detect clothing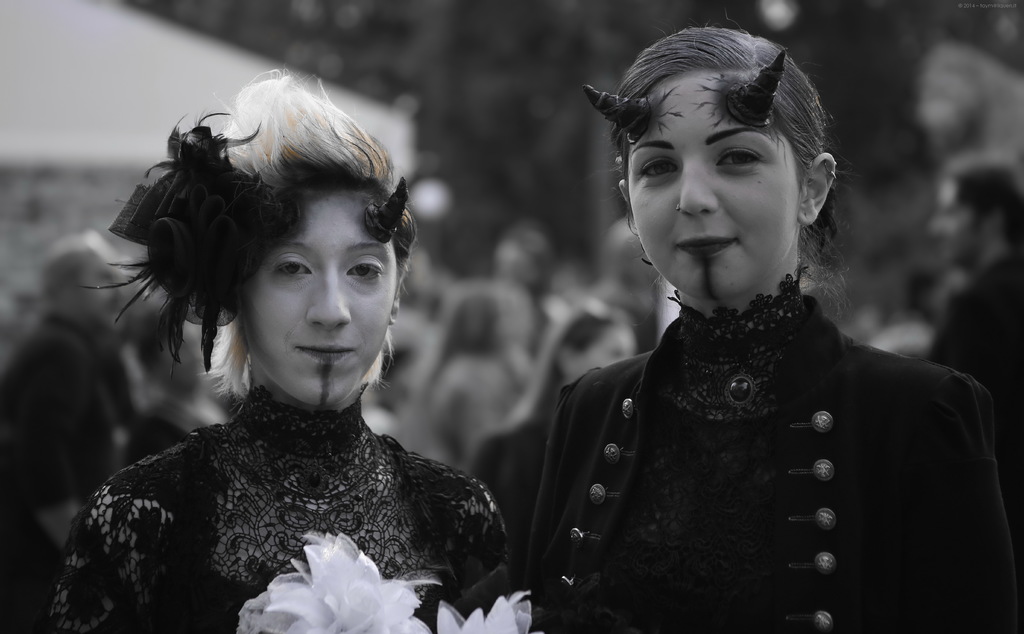
369 412 396 448
